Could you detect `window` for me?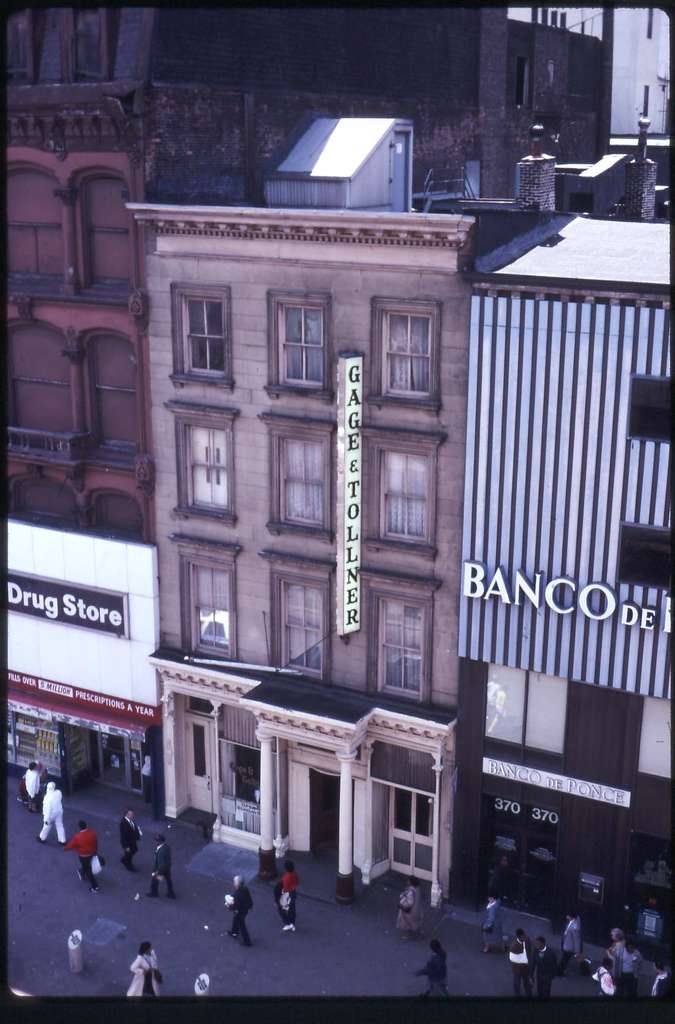
Detection result: box=[166, 282, 232, 399].
